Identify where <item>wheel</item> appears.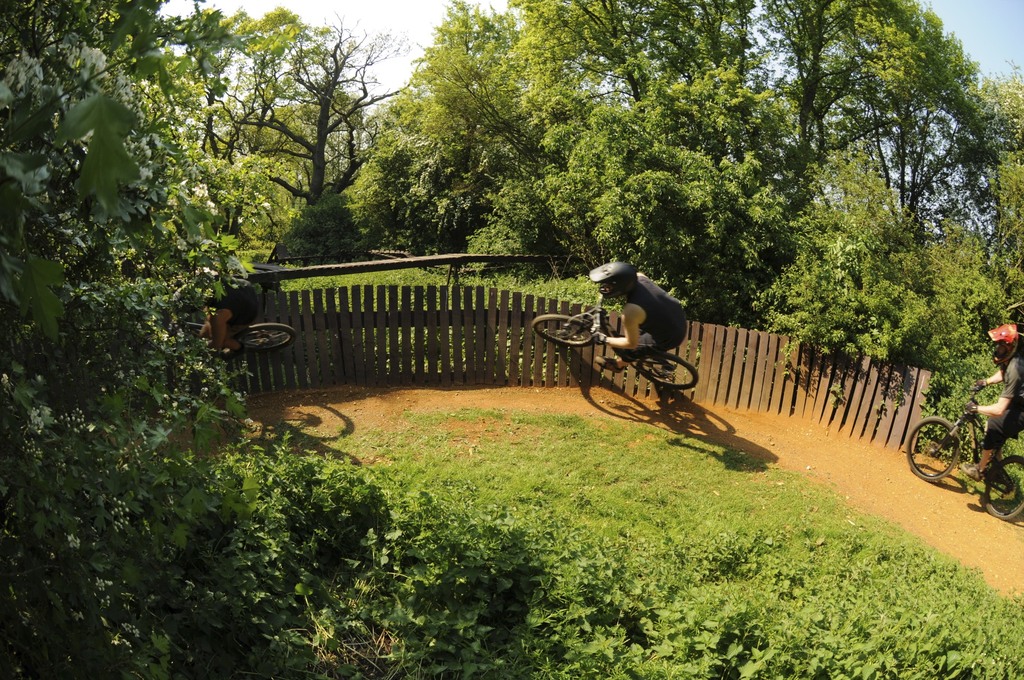
Appears at bbox=[984, 454, 1023, 521].
